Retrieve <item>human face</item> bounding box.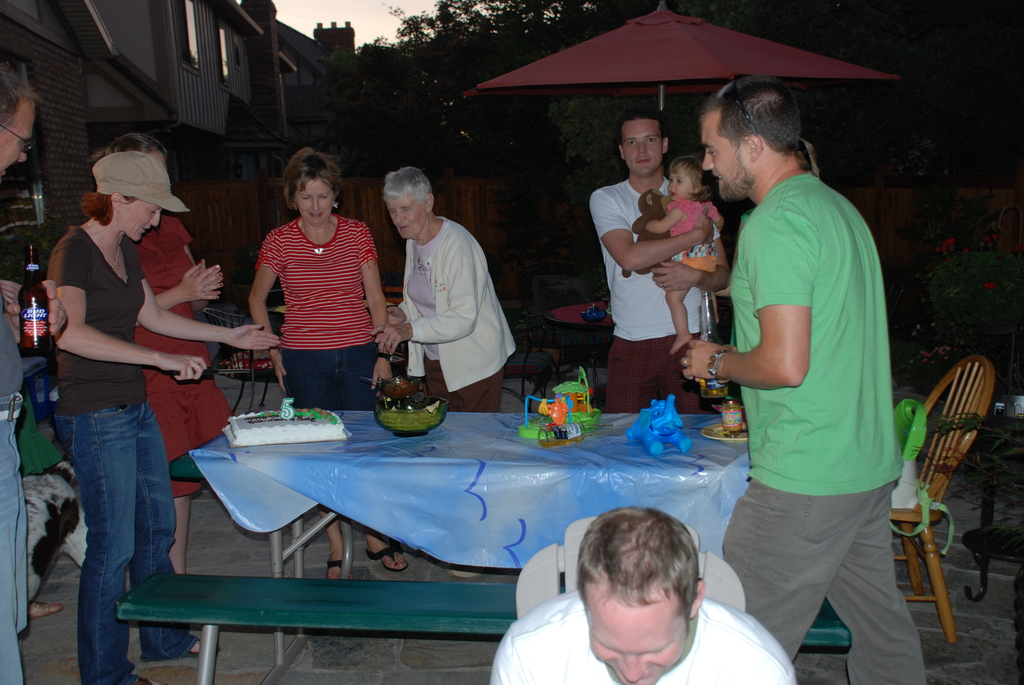
Bounding box: <region>584, 580, 697, 684</region>.
